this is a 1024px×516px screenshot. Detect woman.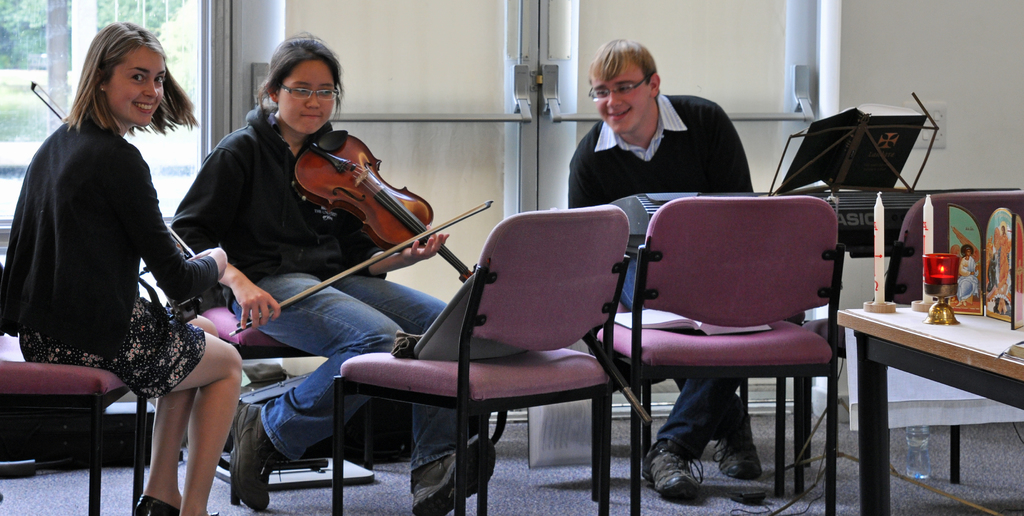
bbox(22, 21, 221, 515).
